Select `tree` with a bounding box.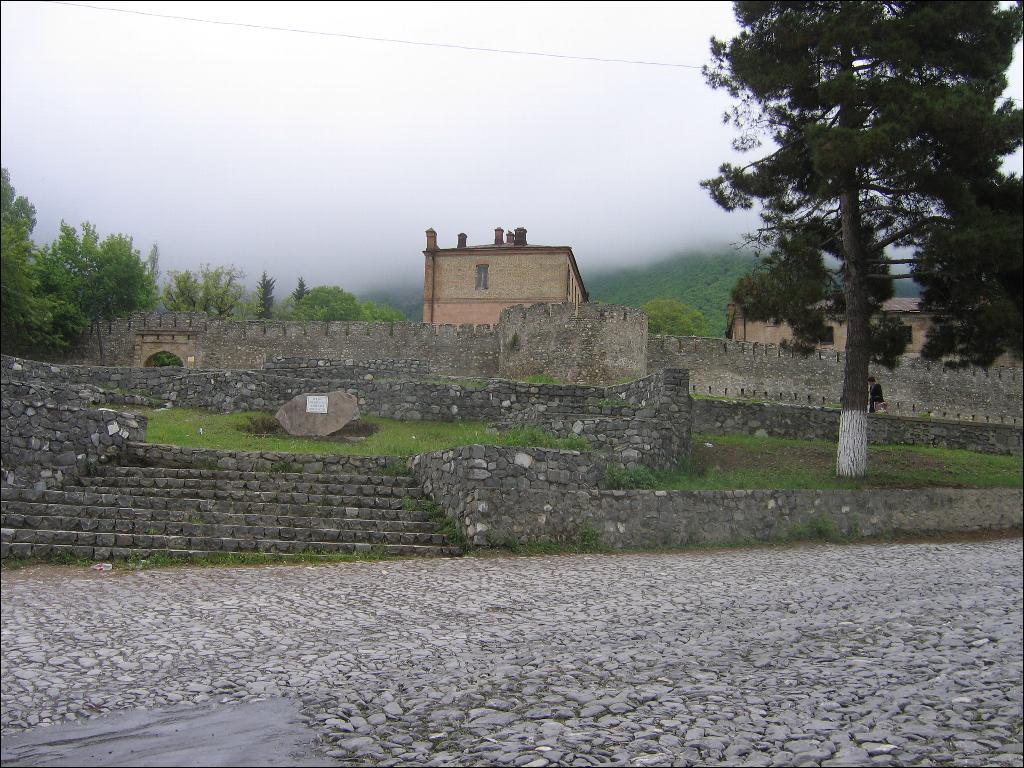
bbox(702, 20, 991, 459).
